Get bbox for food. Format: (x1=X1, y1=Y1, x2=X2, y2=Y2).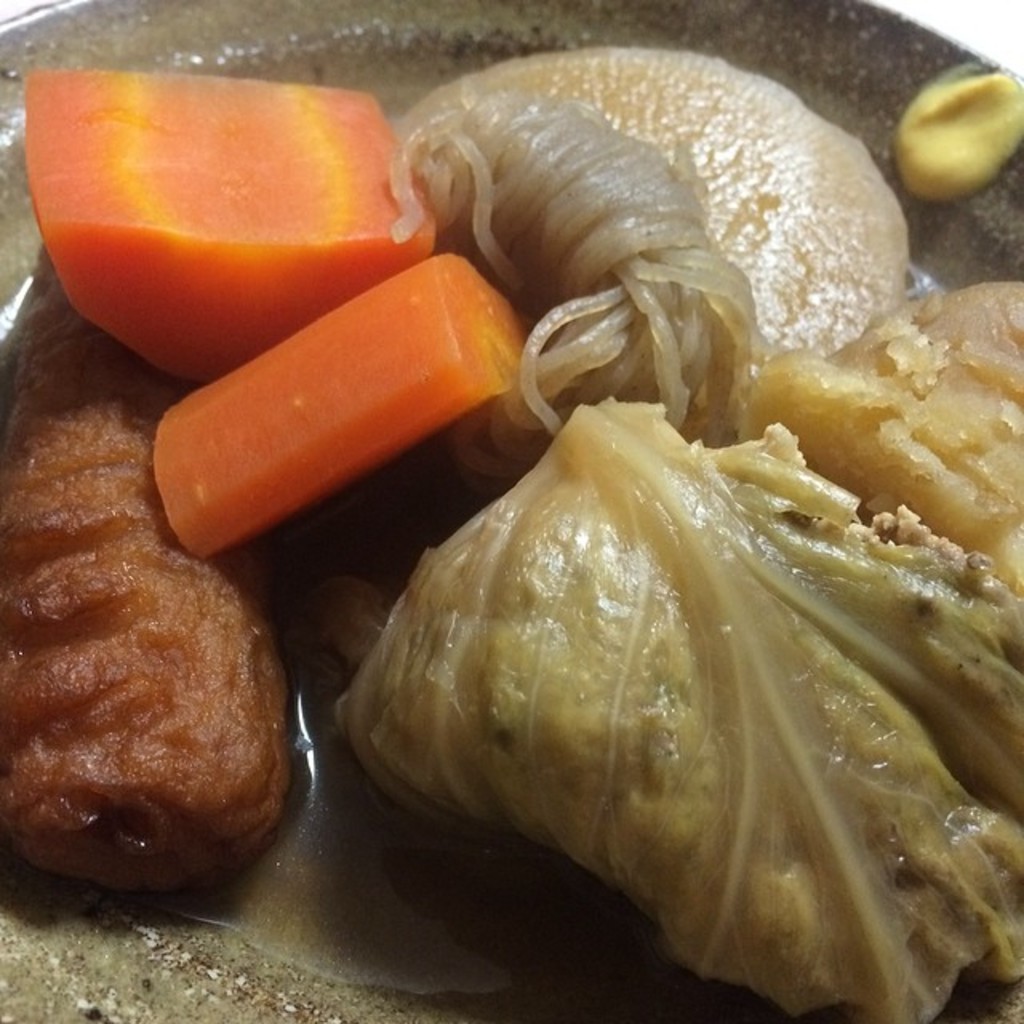
(x1=730, y1=274, x2=1022, y2=602).
